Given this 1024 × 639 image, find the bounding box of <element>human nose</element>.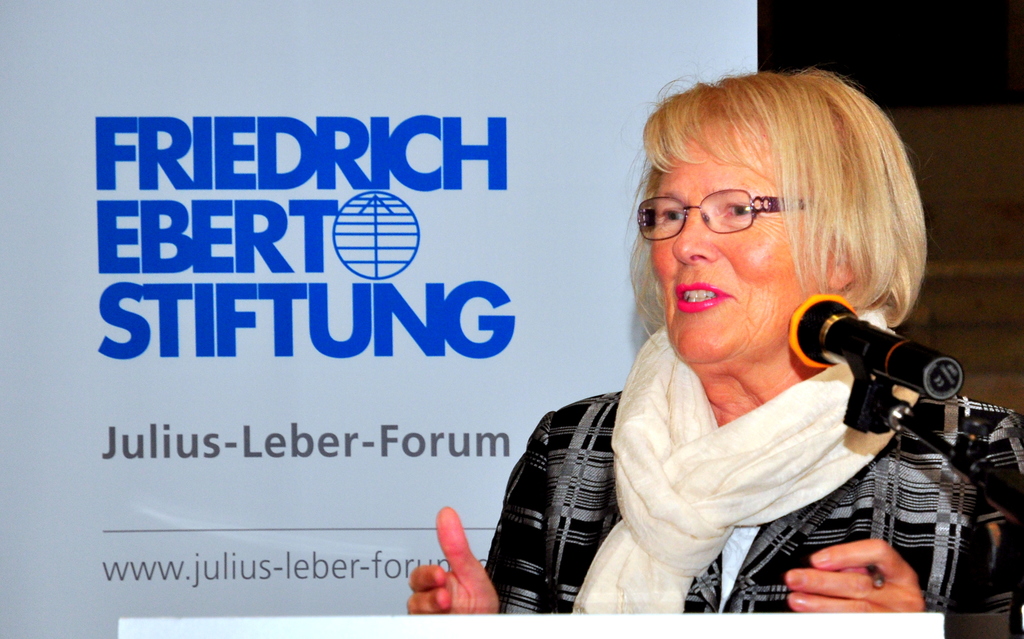
<box>671,219,716,265</box>.
